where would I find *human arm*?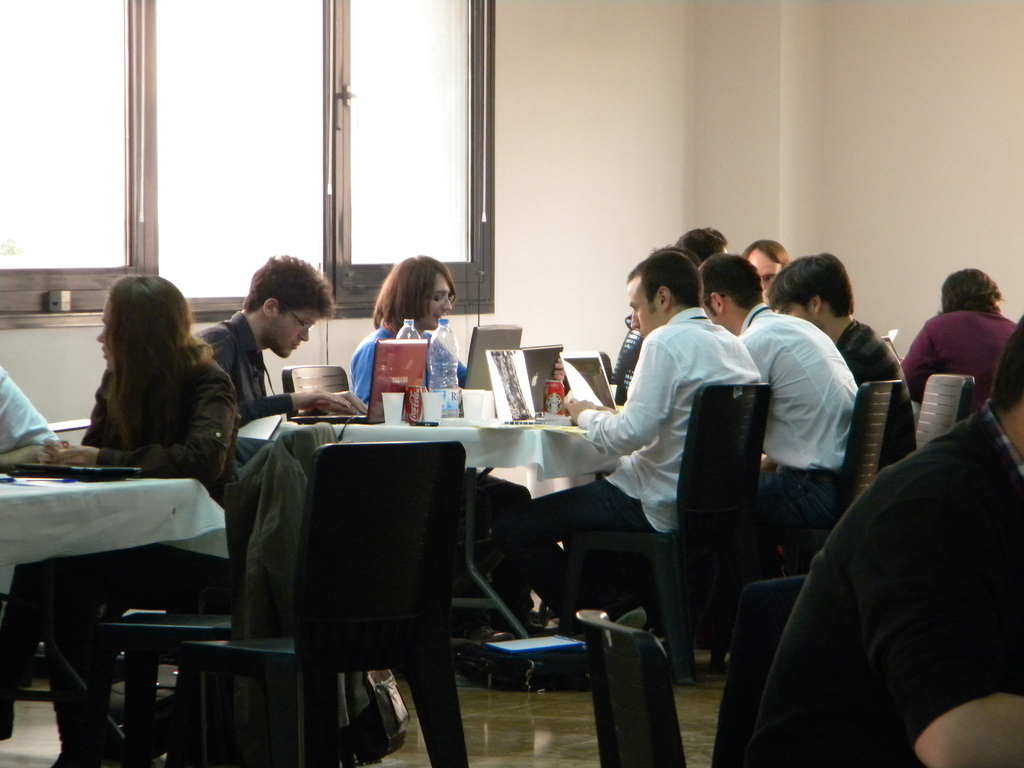
At pyautogui.locateOnScreen(854, 508, 1023, 767).
